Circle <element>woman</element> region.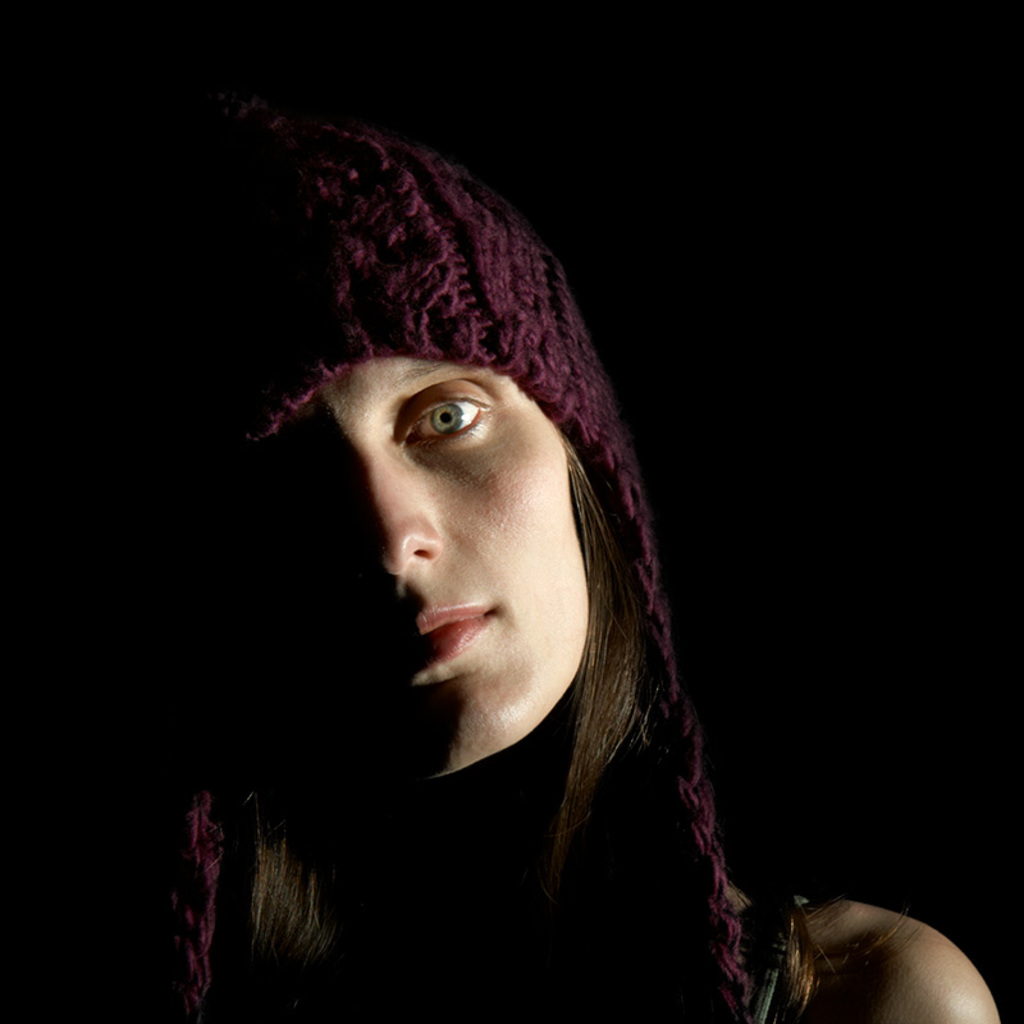
Region: 160/99/851/1005.
